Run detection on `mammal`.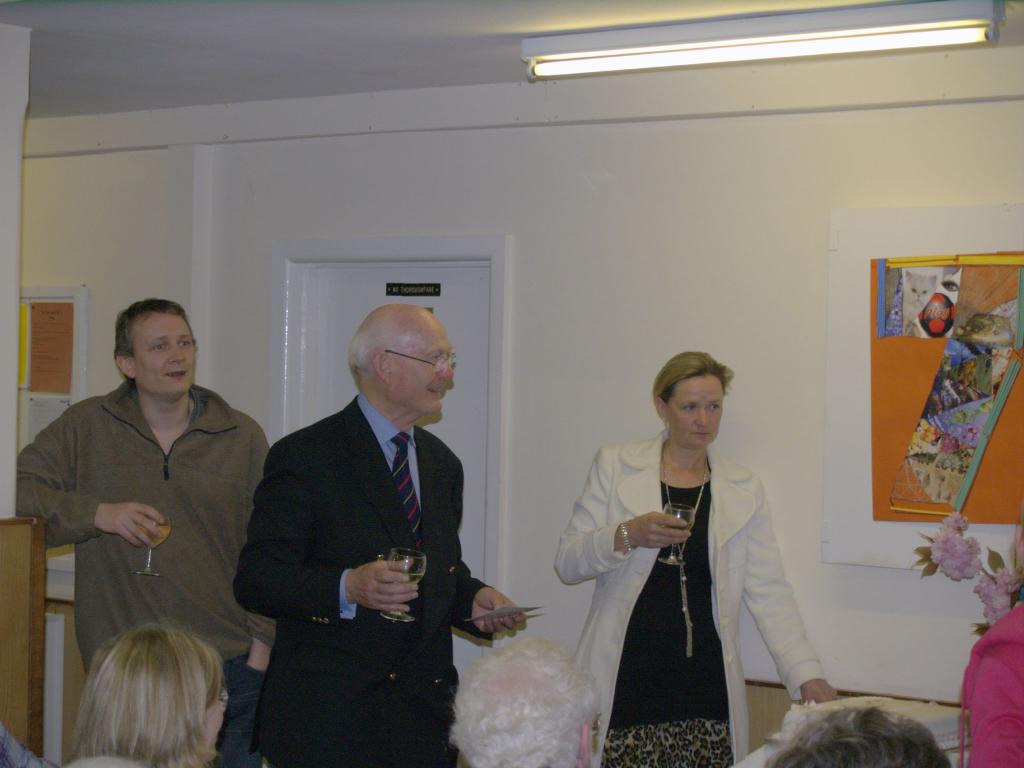
Result: 905, 270, 934, 332.
